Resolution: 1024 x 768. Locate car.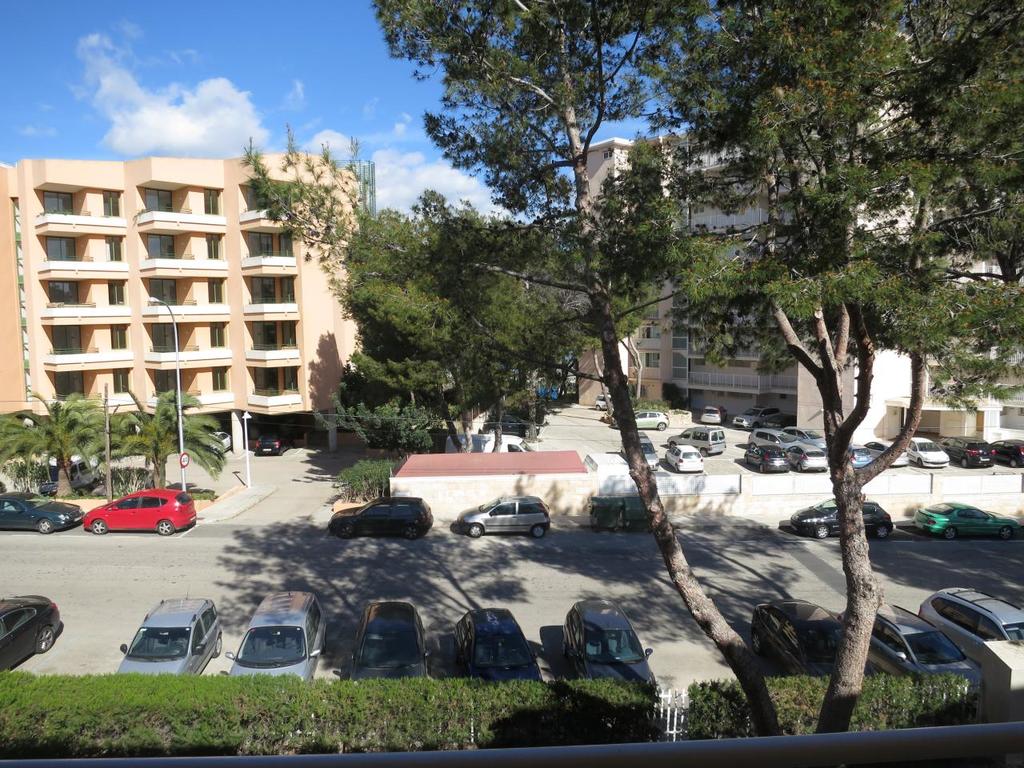
BBox(701, 405, 727, 421).
